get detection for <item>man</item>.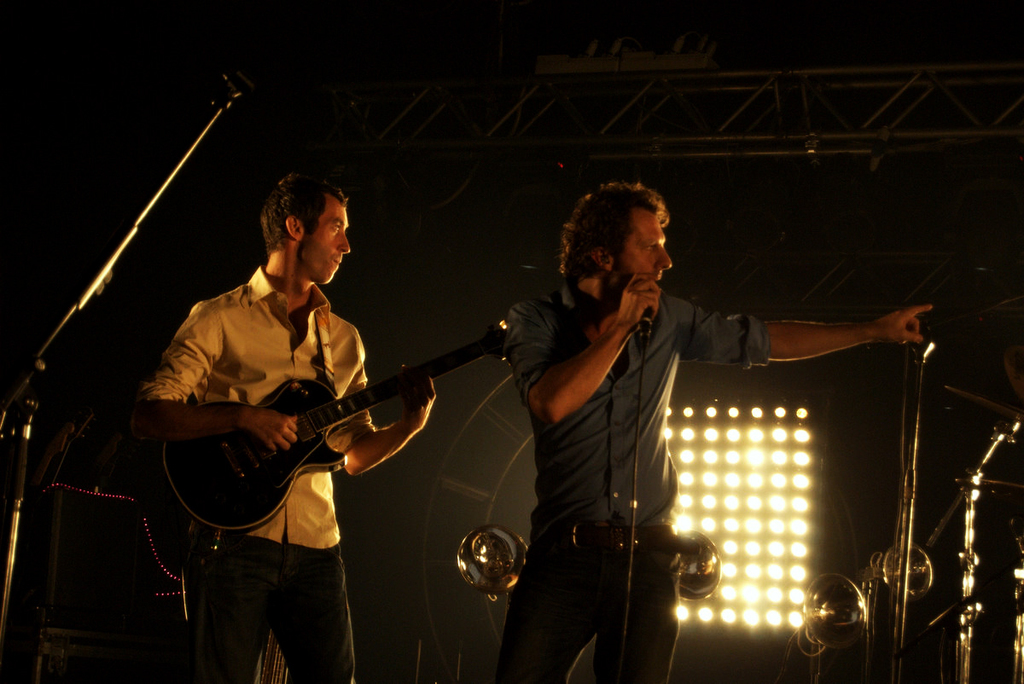
Detection: 129:172:437:683.
